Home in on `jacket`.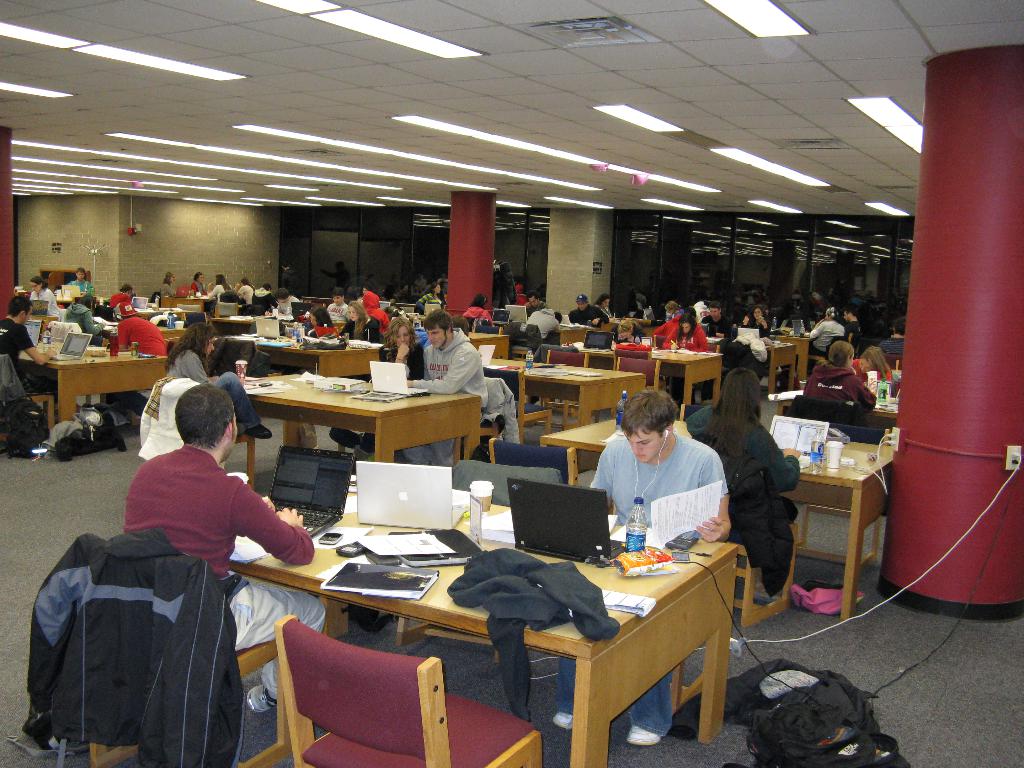
Homed in at bbox=(665, 318, 716, 351).
